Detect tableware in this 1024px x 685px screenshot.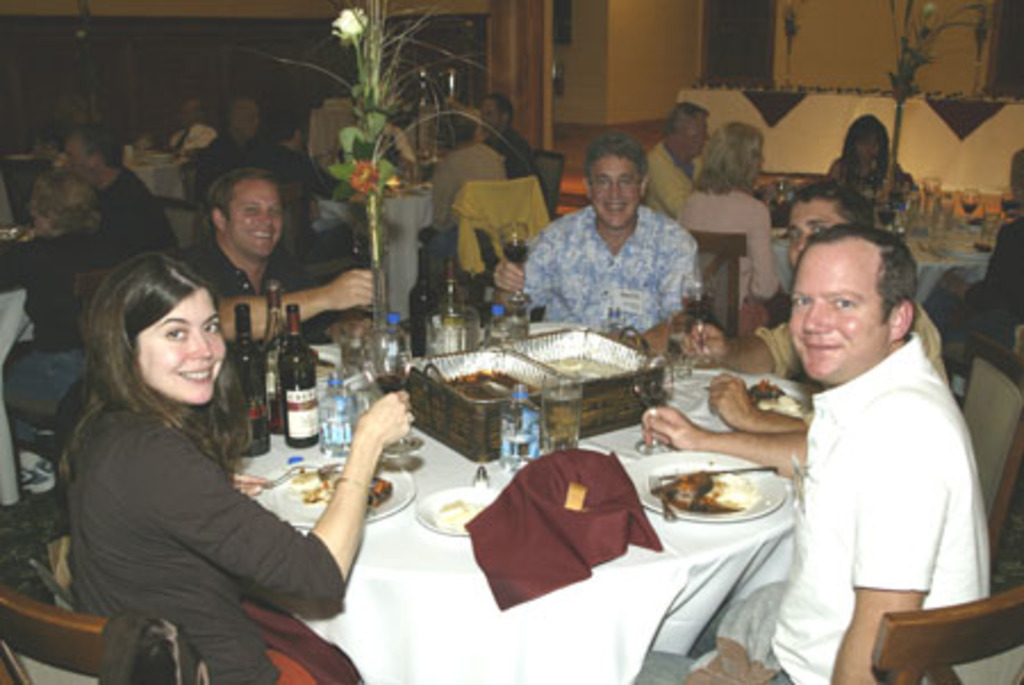
Detection: (left=514, top=316, right=603, bottom=337).
